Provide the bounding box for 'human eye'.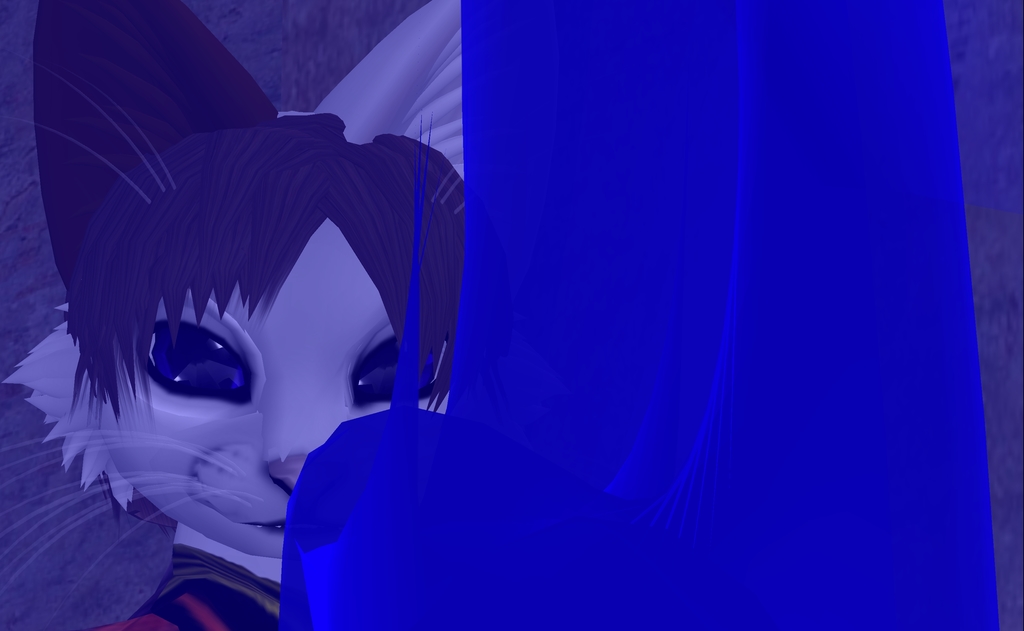
119, 317, 283, 429.
